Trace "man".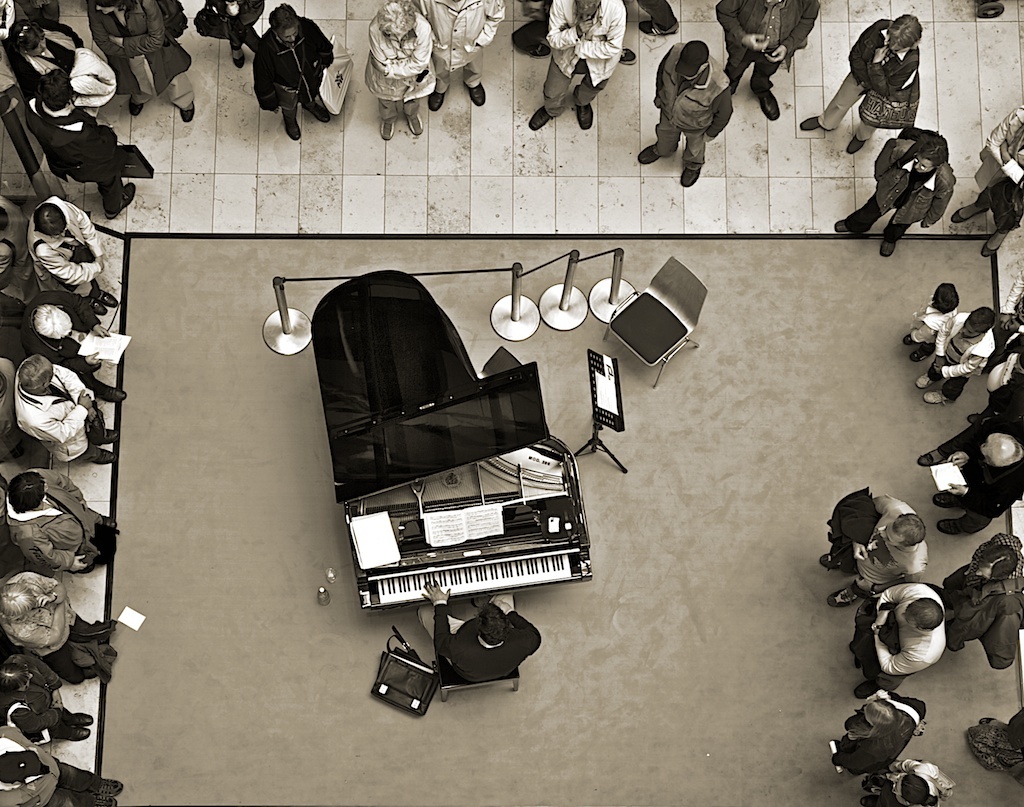
Traced to left=0, top=290, right=137, bottom=408.
